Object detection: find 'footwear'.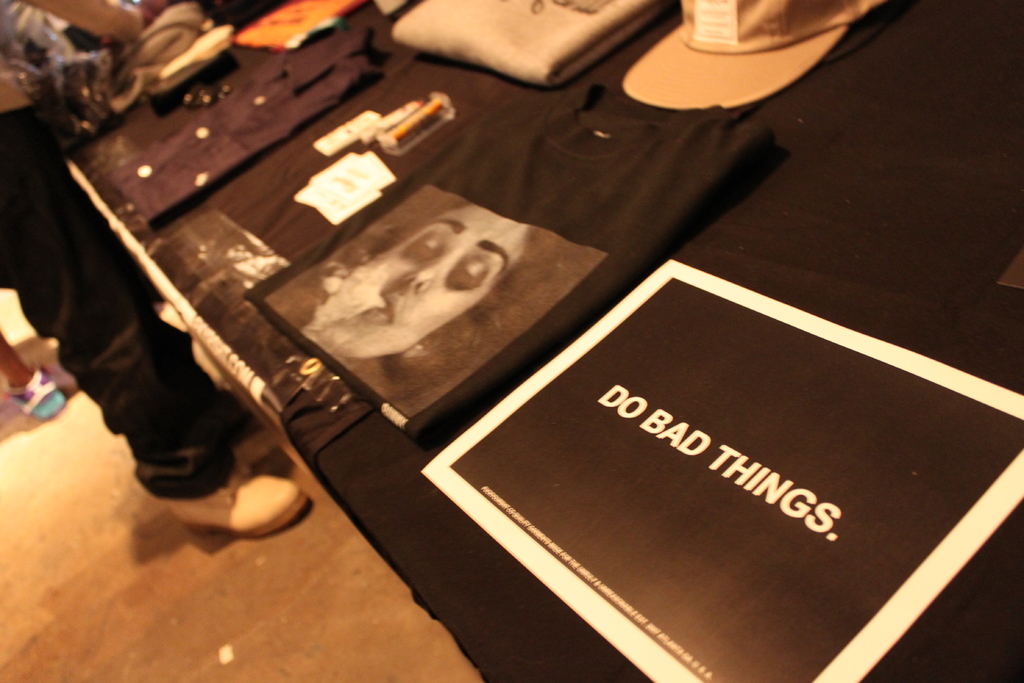
select_region(164, 456, 311, 541).
